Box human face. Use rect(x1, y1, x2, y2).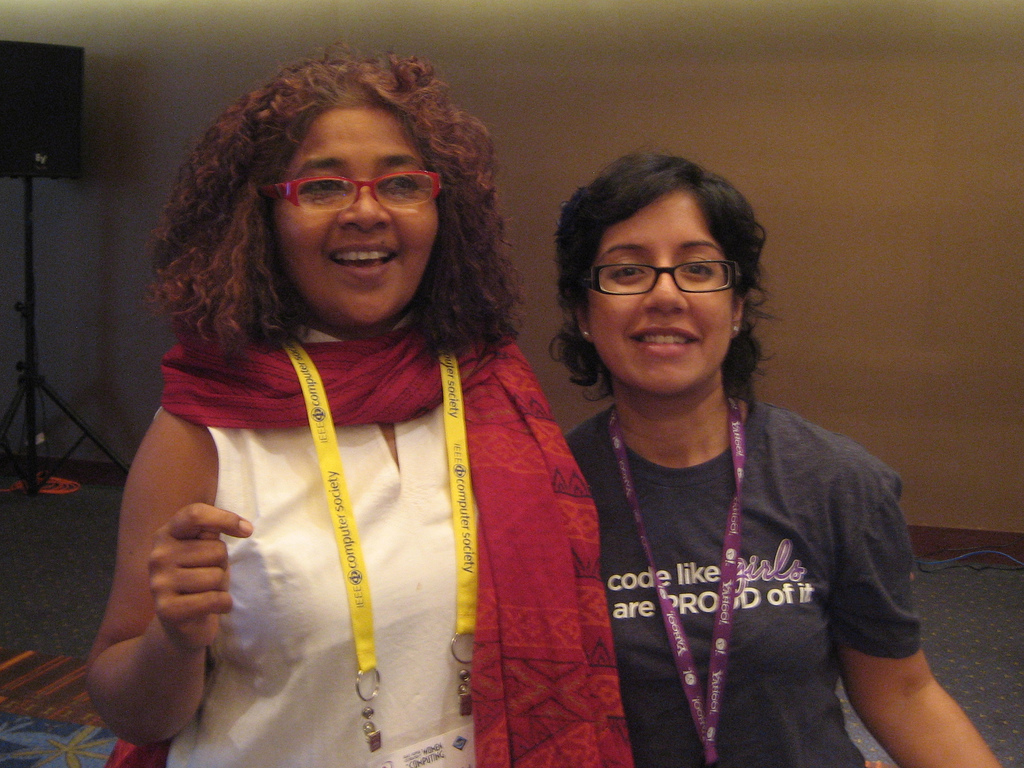
rect(266, 106, 441, 319).
